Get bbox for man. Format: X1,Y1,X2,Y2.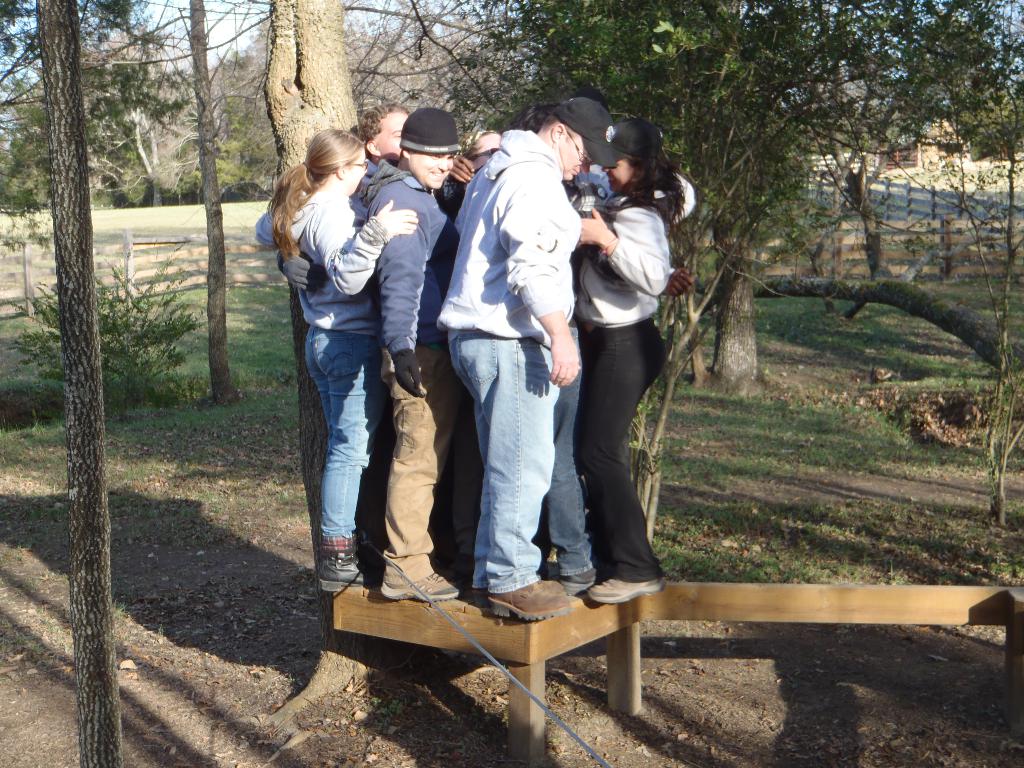
362,106,483,602.
